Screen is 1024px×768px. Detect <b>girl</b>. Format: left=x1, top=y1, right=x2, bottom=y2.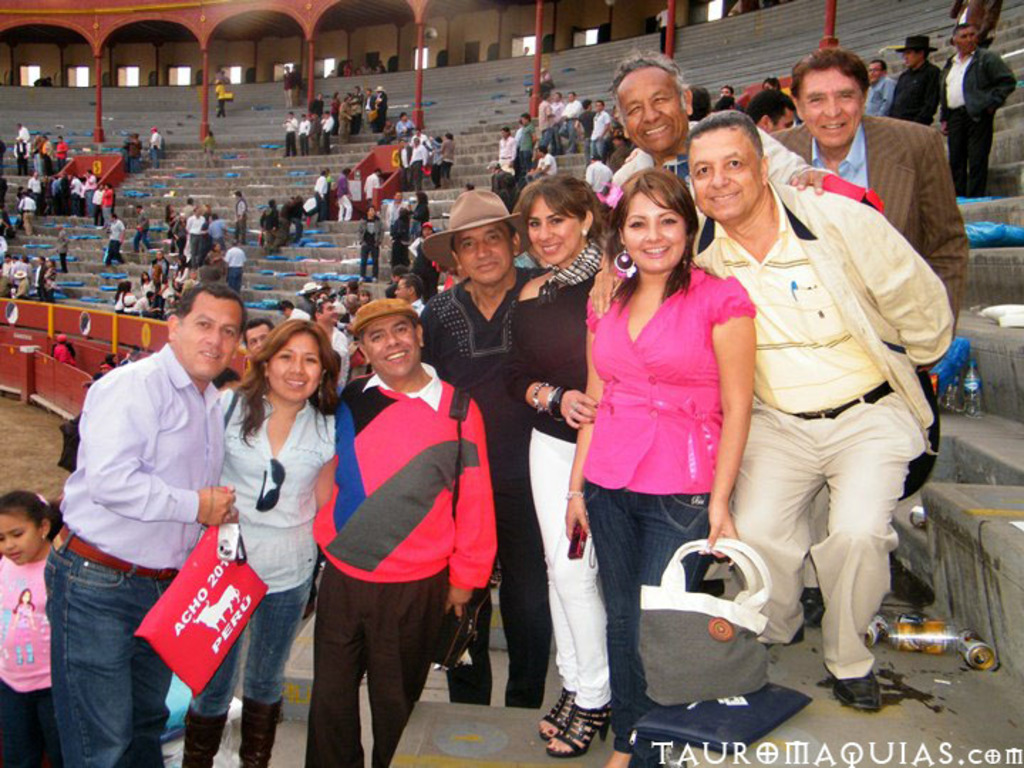
left=512, top=174, right=614, bottom=764.
